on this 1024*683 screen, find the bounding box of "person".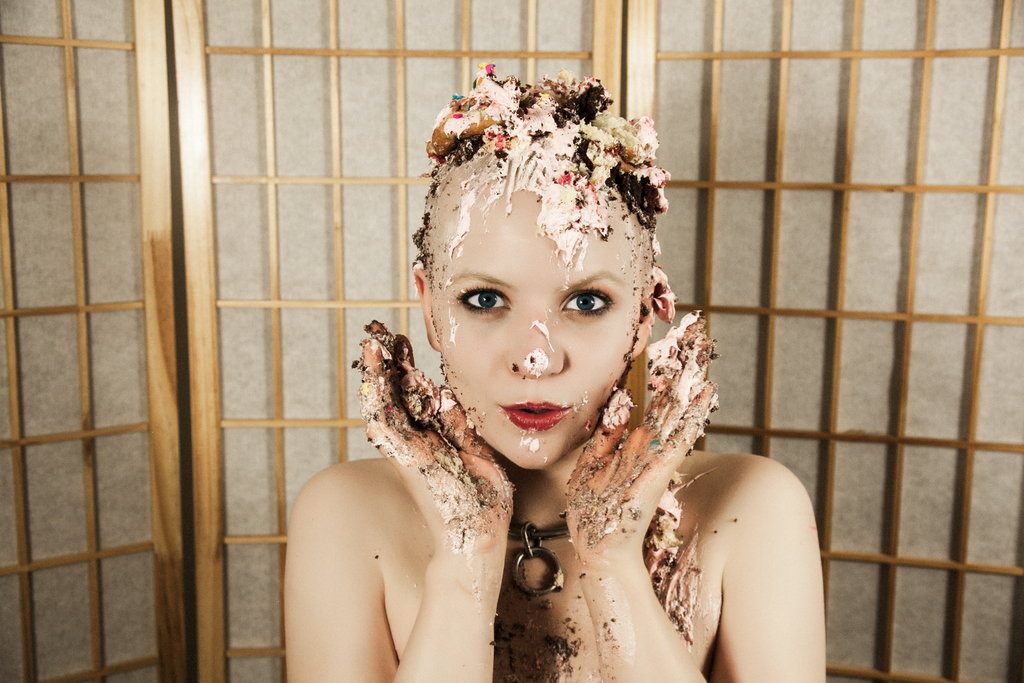
Bounding box: [295,76,768,673].
